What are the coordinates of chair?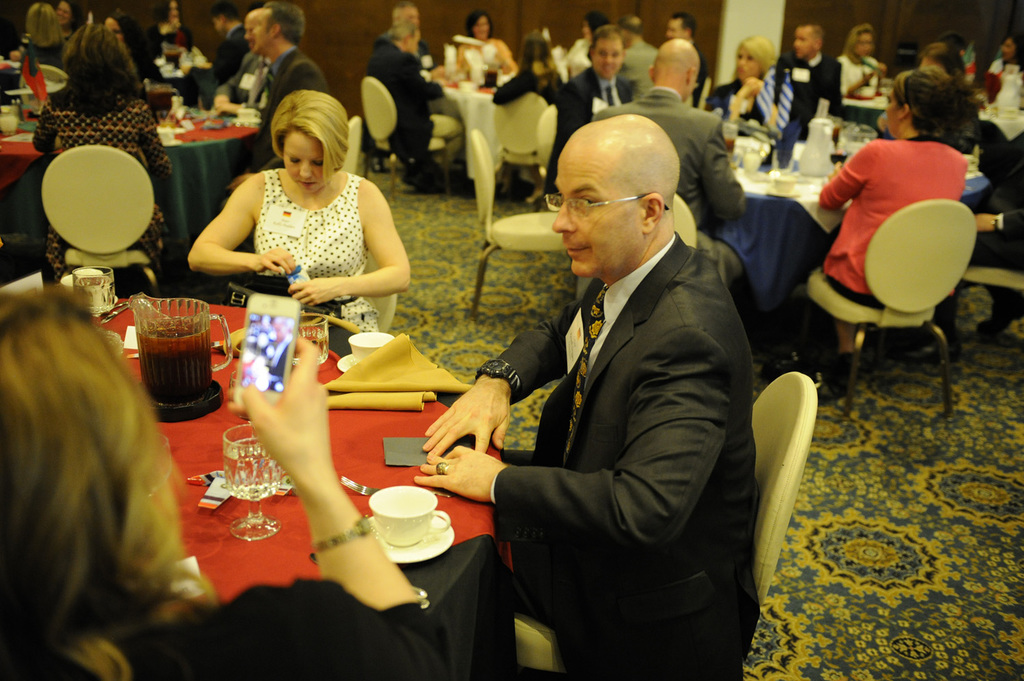
bbox=[18, 63, 72, 113].
